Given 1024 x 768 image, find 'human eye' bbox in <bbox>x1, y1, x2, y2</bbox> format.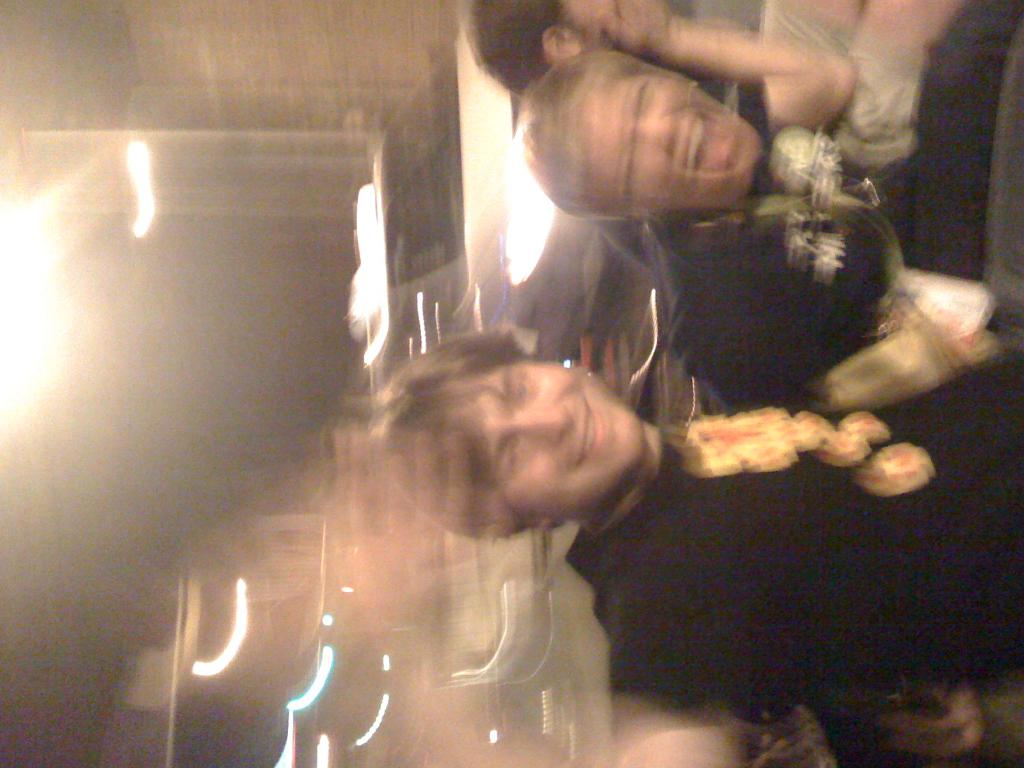
<bbox>511, 374, 532, 406</bbox>.
